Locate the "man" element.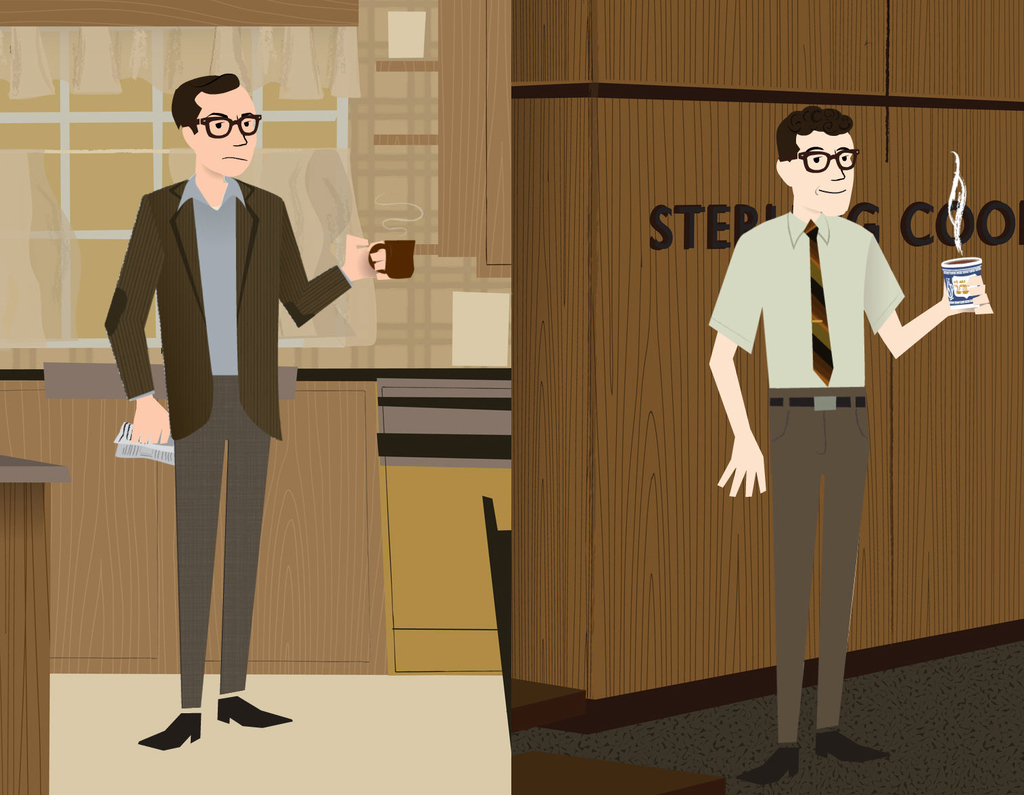
Element bbox: (101,73,394,752).
